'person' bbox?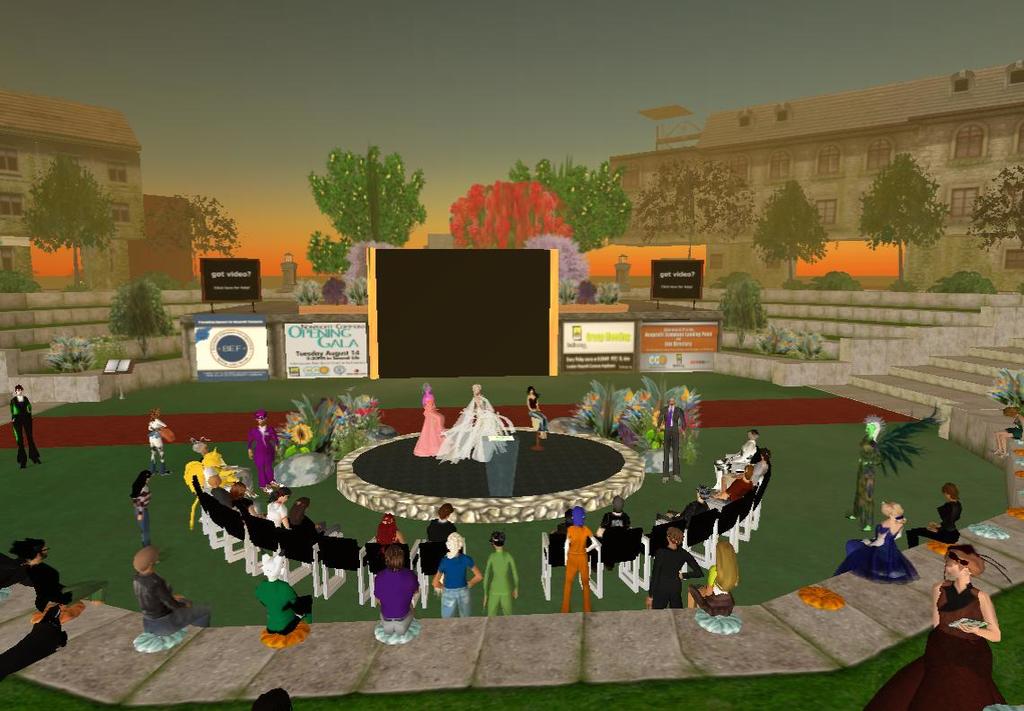
365 513 407 572
